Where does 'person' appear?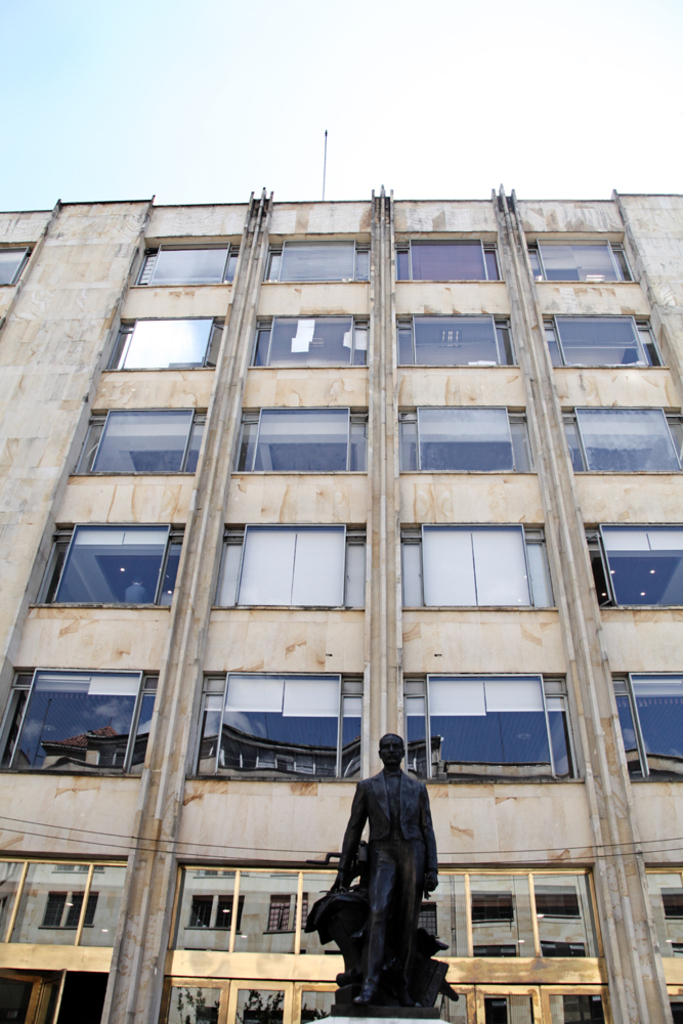
Appears at region(334, 722, 450, 1018).
